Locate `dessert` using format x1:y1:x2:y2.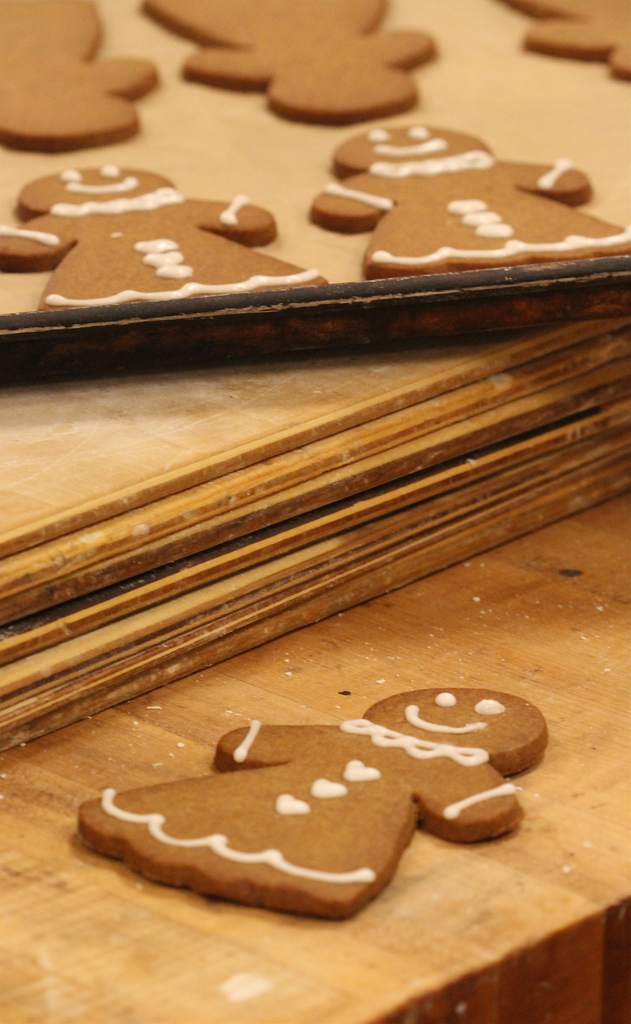
0:154:319:311.
